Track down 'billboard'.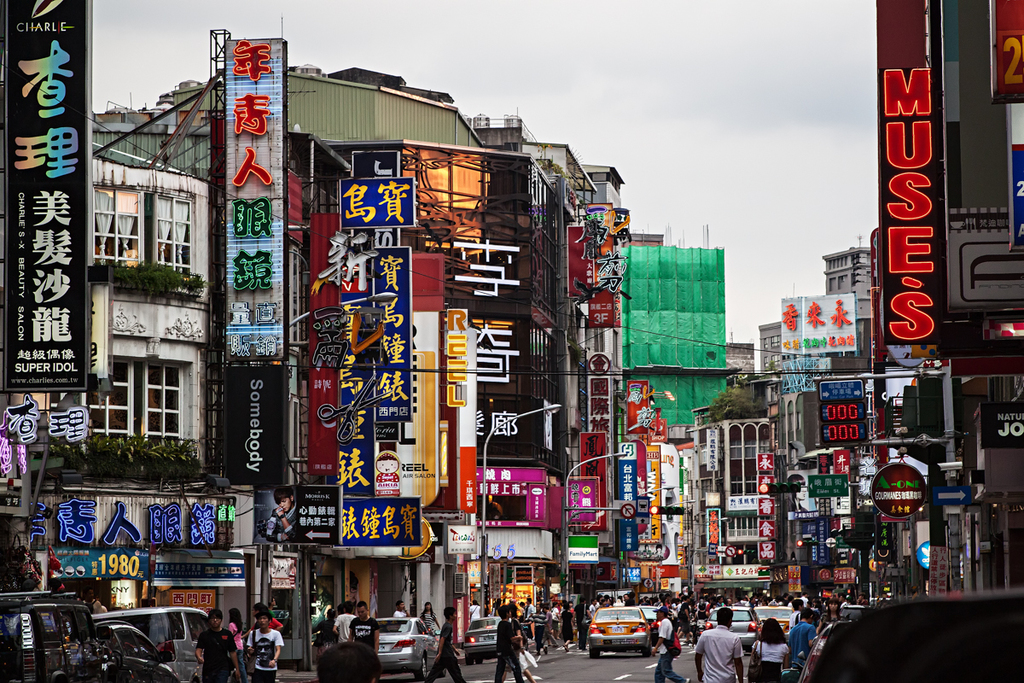
Tracked to box=[218, 367, 288, 487].
